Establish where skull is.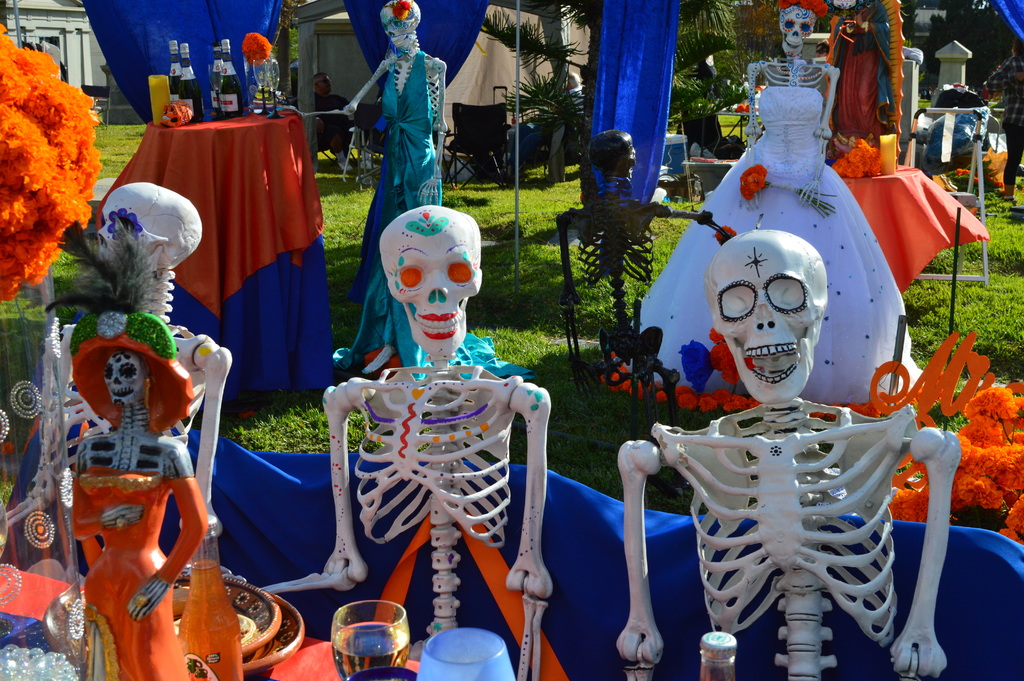
Established at [left=777, top=4, right=819, bottom=56].
